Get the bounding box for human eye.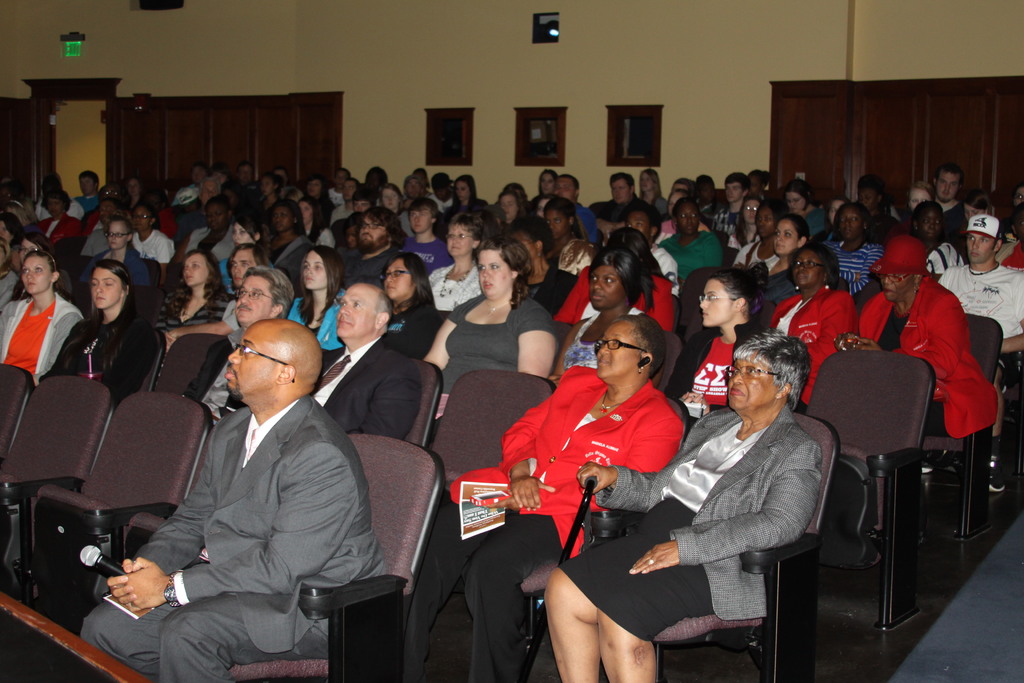
[left=552, top=217, right=560, bottom=224].
